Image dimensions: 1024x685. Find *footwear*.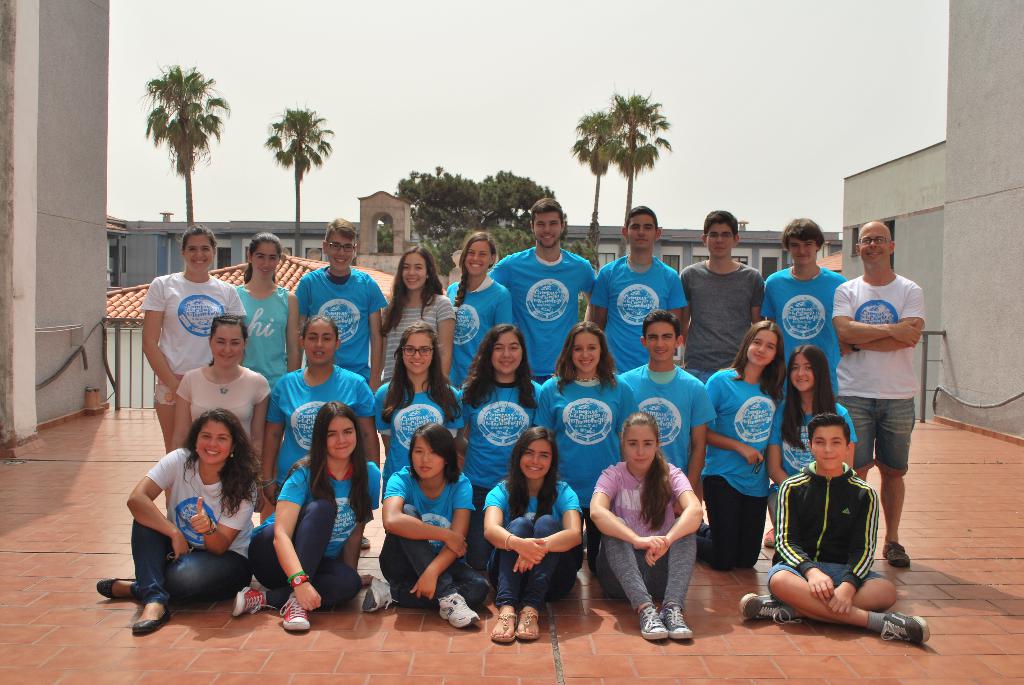
<region>659, 608, 691, 643</region>.
